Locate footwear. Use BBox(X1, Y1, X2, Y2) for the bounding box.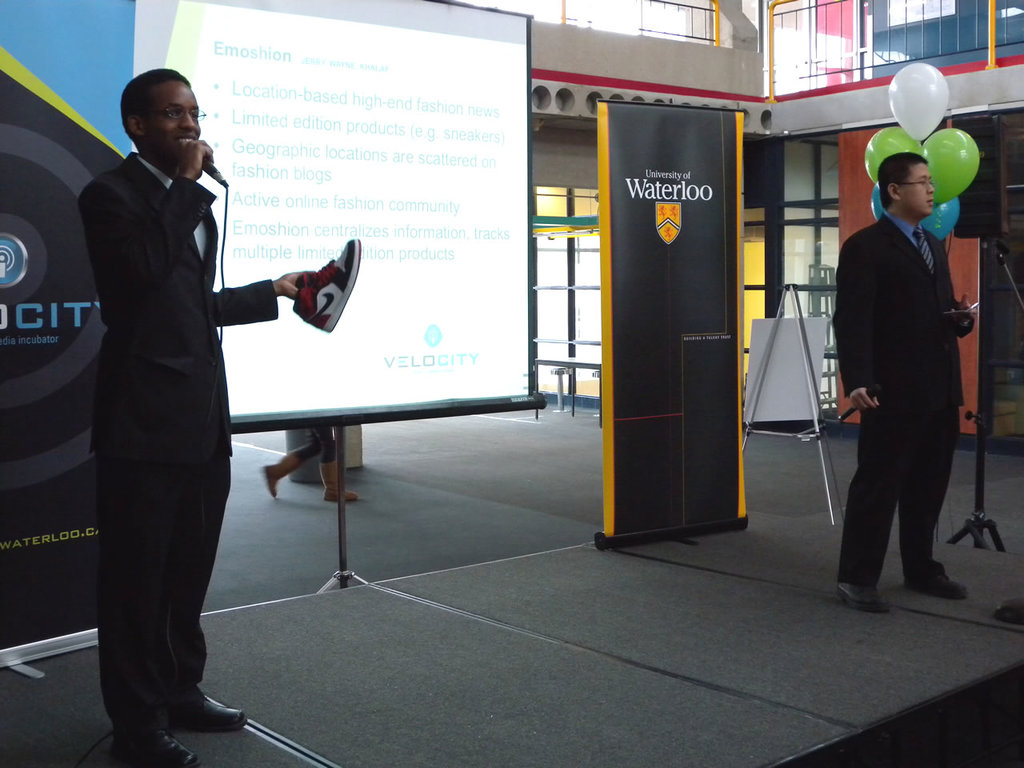
BBox(166, 691, 250, 735).
